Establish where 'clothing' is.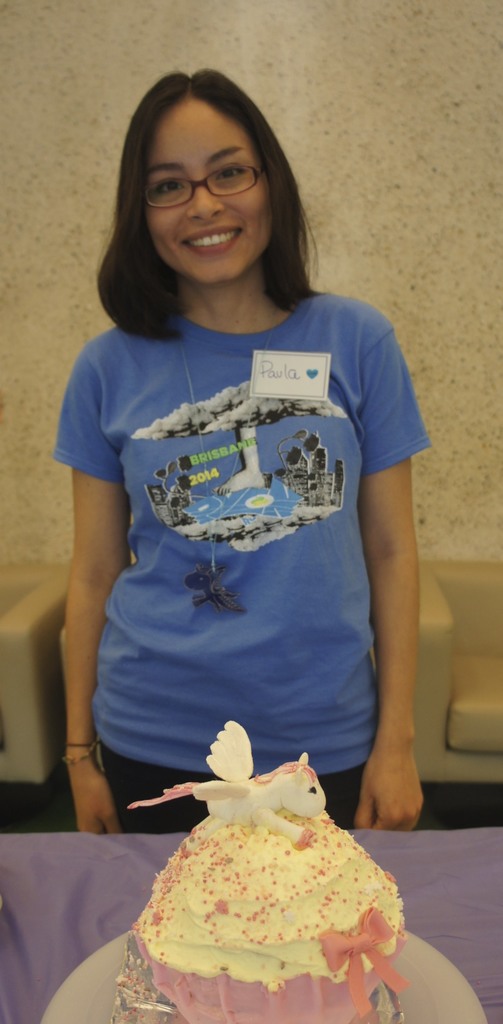
Established at pyautogui.locateOnScreen(72, 287, 374, 808).
